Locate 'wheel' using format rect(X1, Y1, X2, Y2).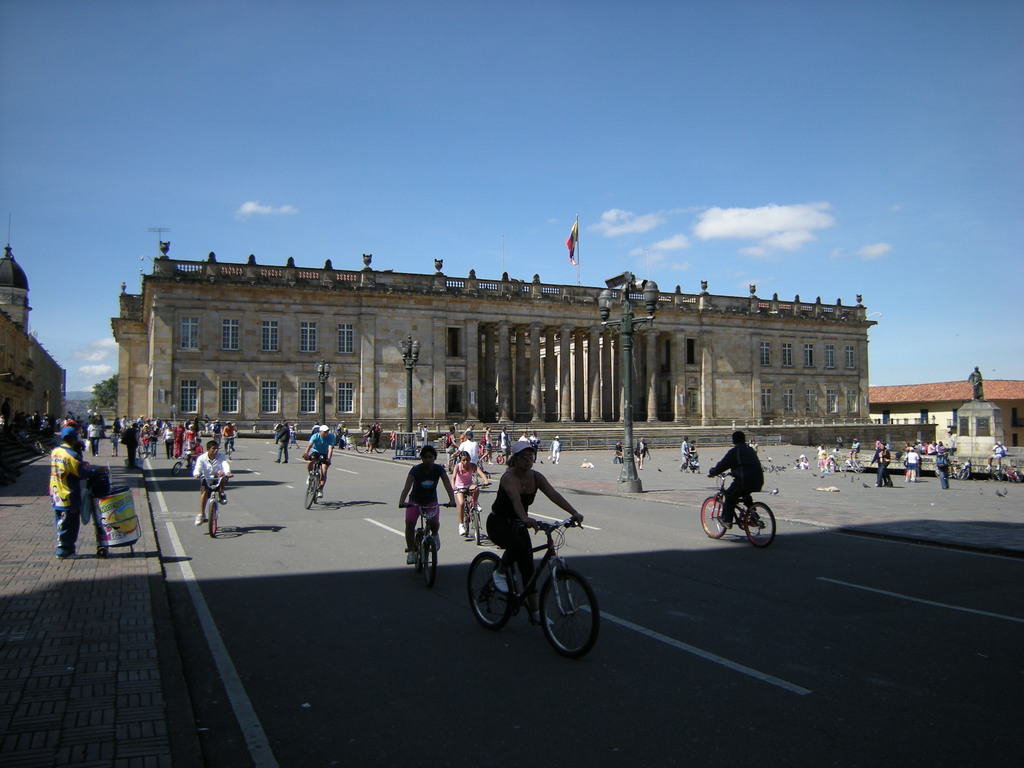
rect(374, 443, 386, 454).
